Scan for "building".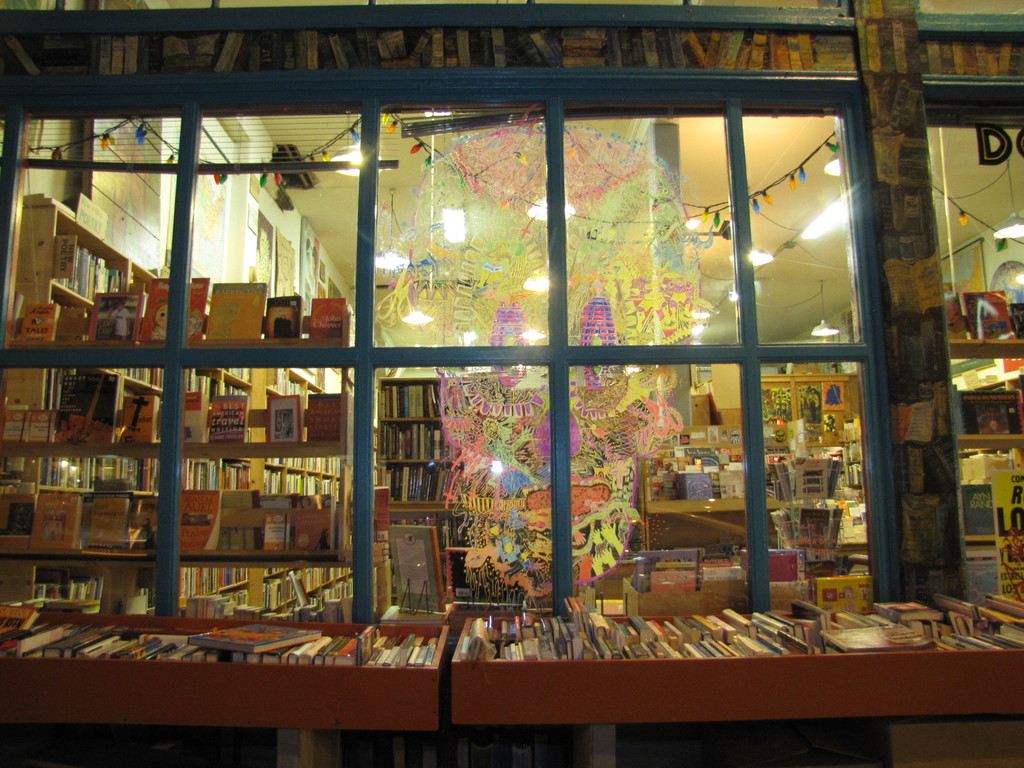
Scan result: (0, 0, 1023, 767).
